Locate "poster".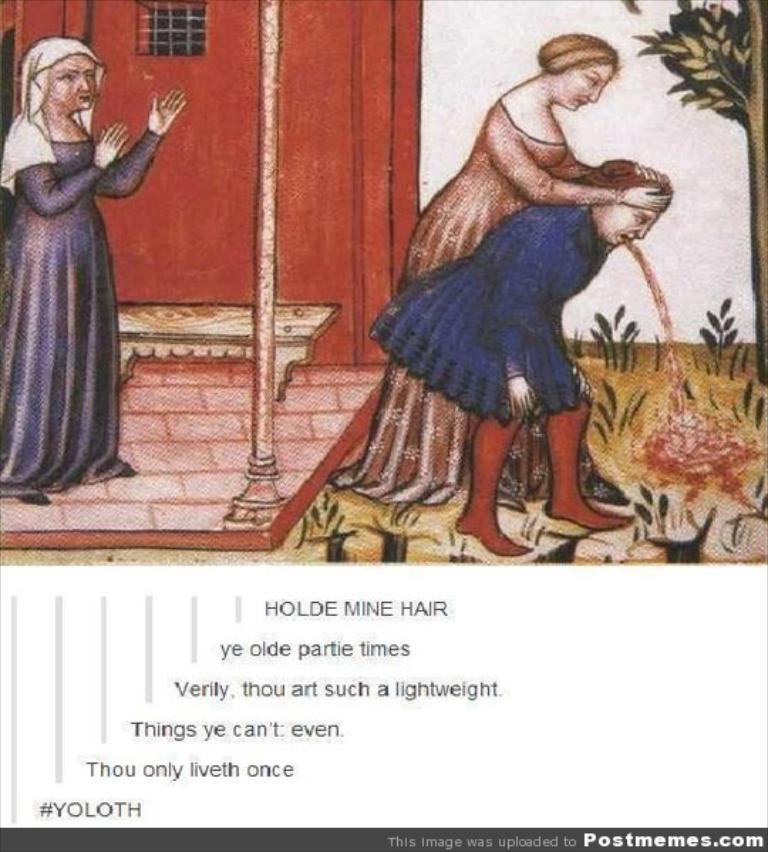
Bounding box: Rect(0, 0, 767, 851).
